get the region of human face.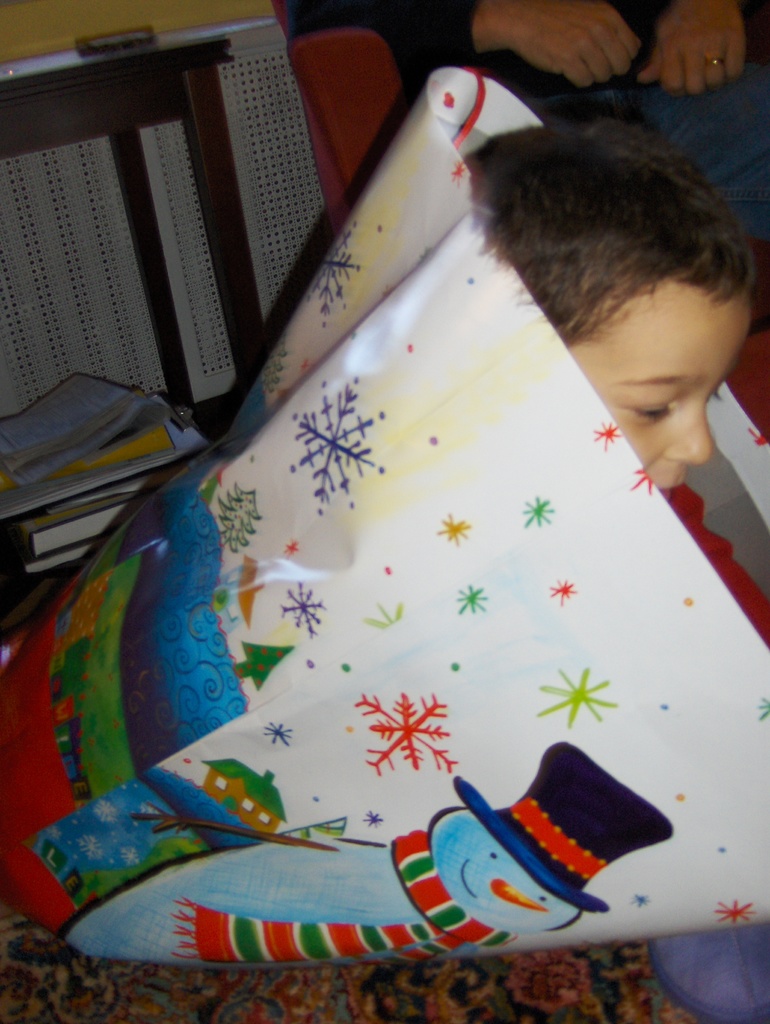
[x1=563, y1=280, x2=751, y2=488].
